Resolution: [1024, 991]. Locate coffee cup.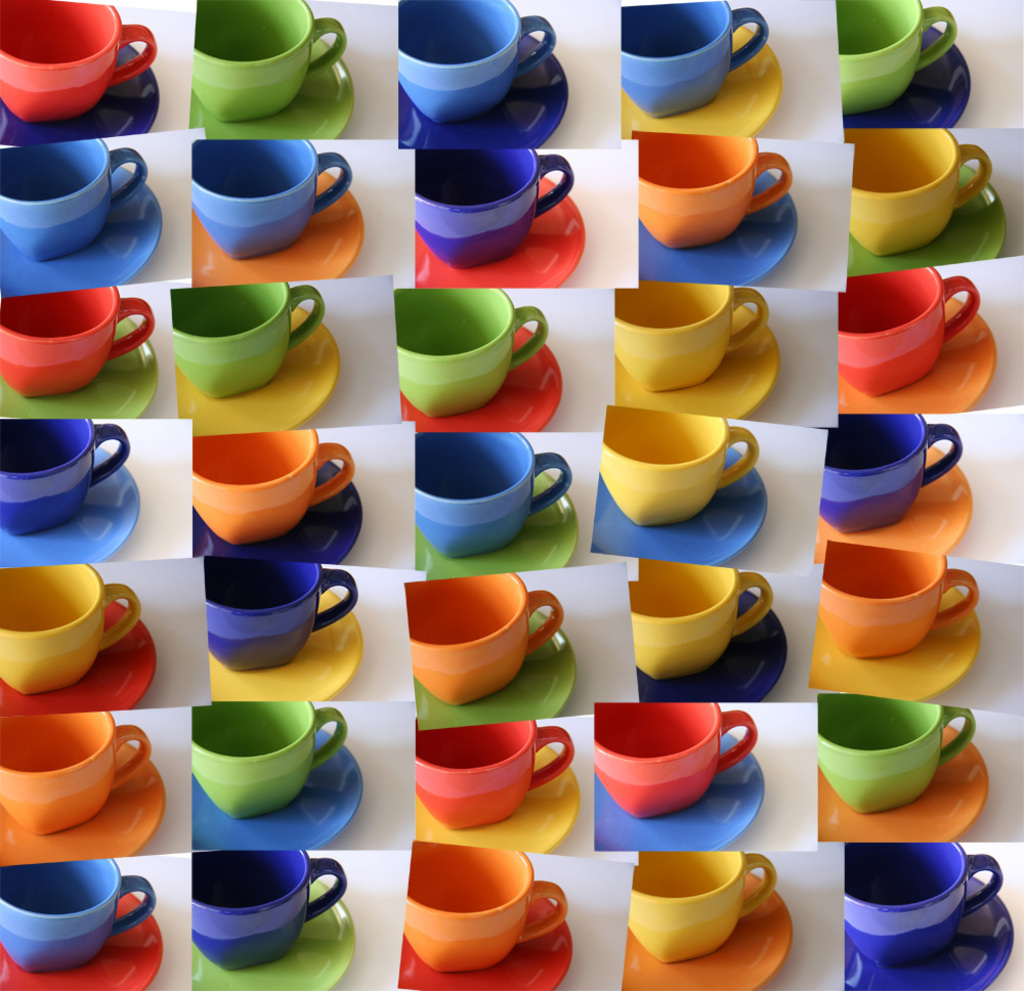
detection(0, 404, 131, 538).
